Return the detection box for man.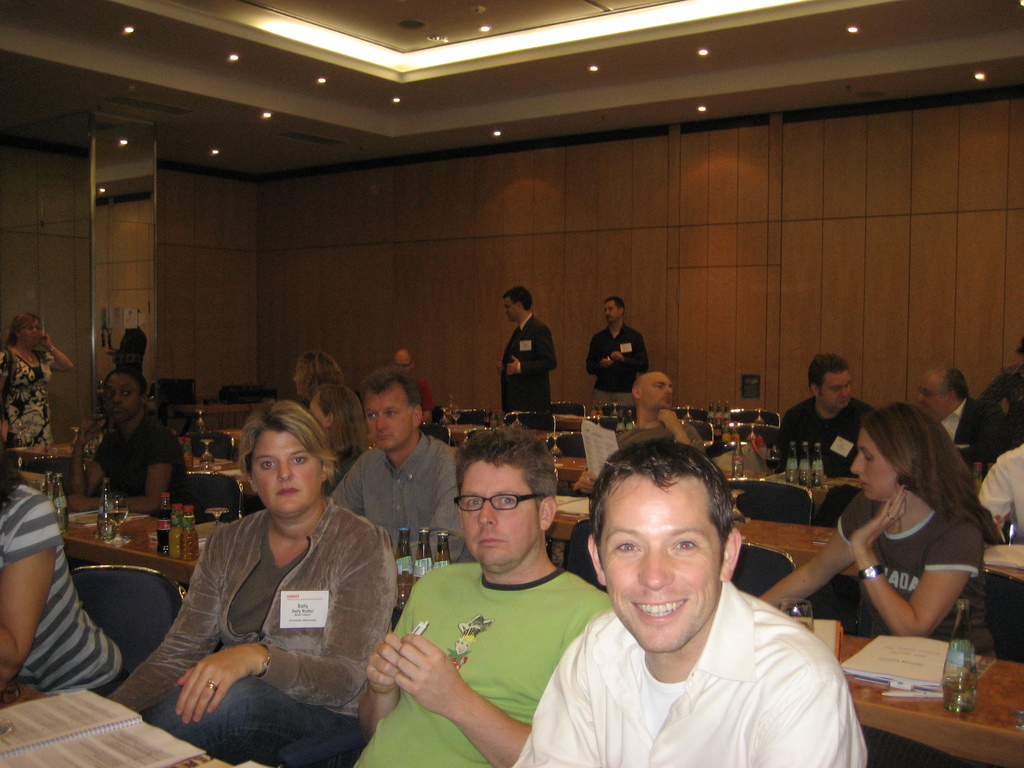
<bbox>582, 298, 644, 401</bbox>.
